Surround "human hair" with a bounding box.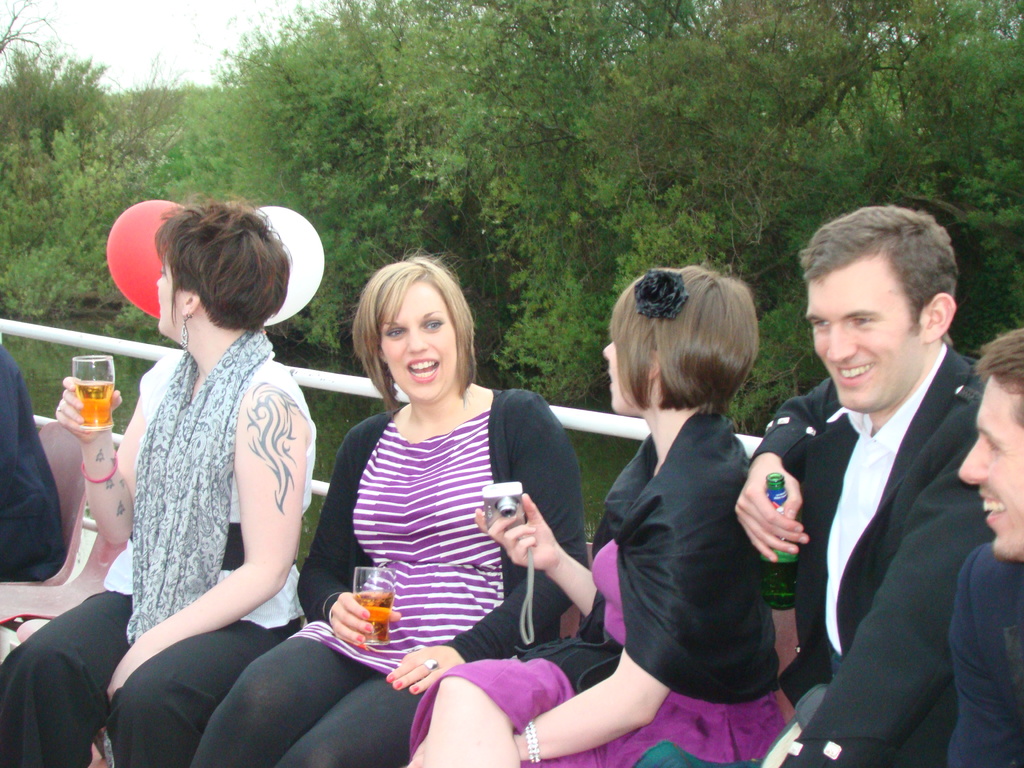
974 319 1023 430.
